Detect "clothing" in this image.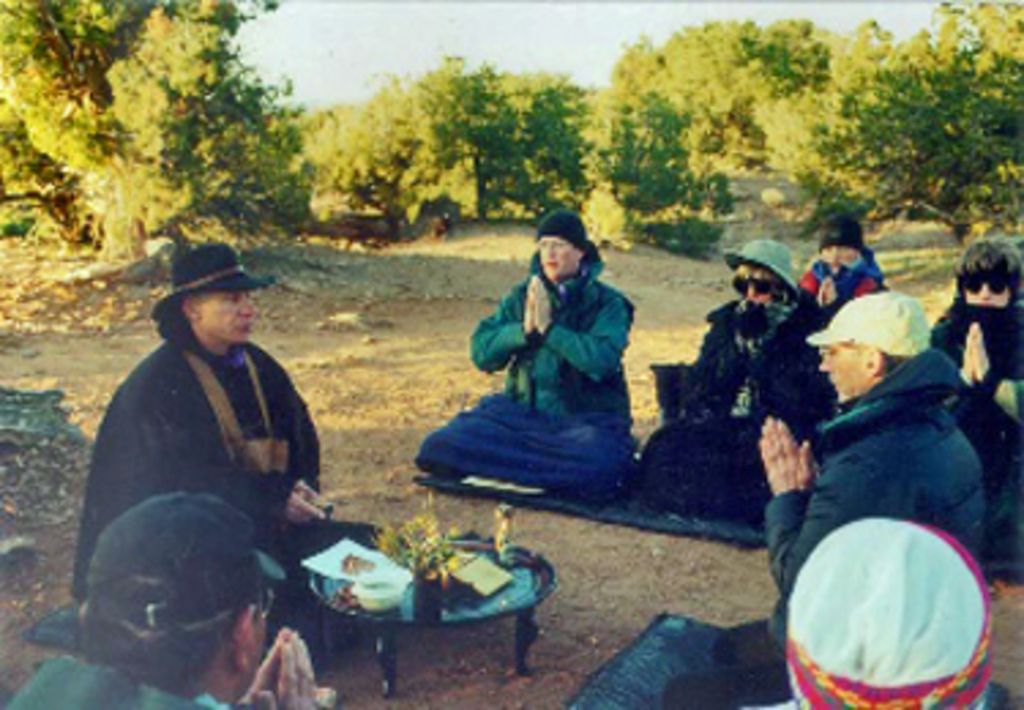
Detection: crop(934, 311, 1021, 483).
